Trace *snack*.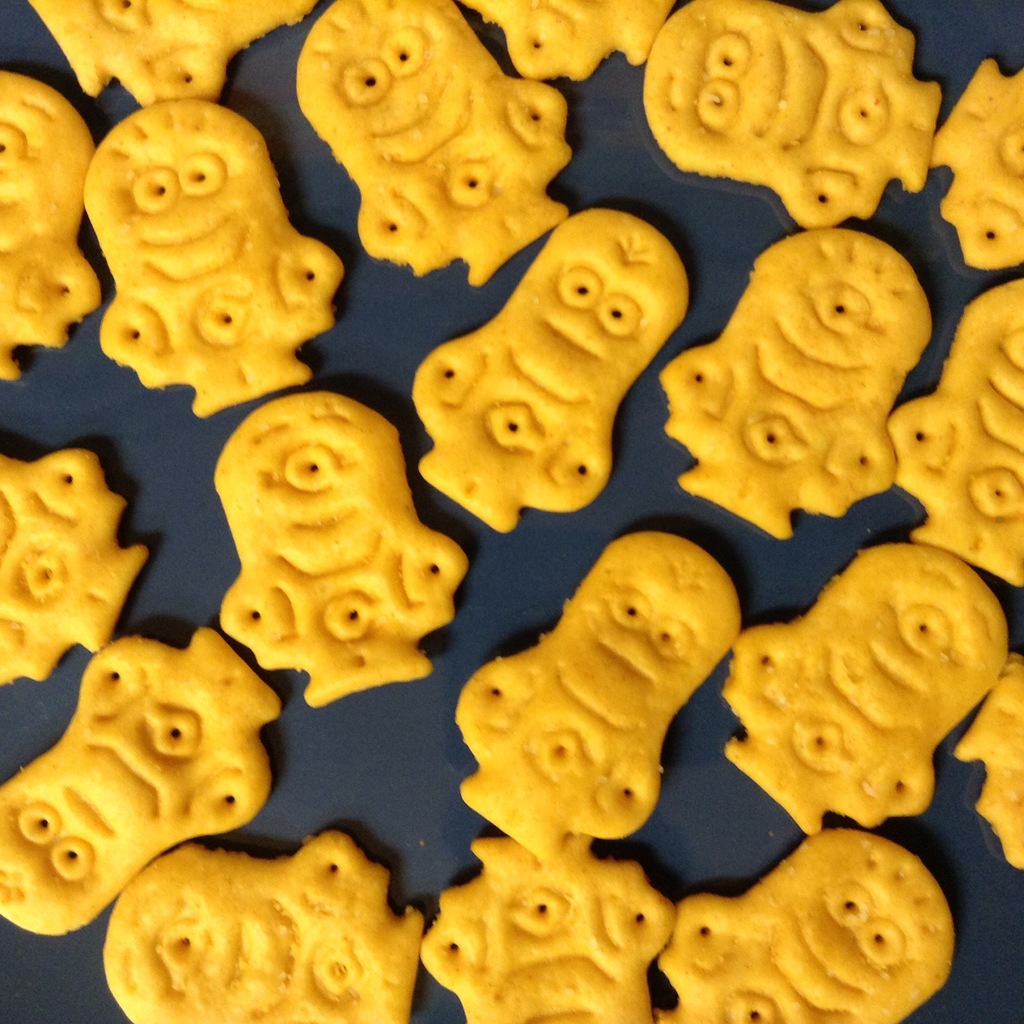
Traced to box(86, 101, 342, 424).
